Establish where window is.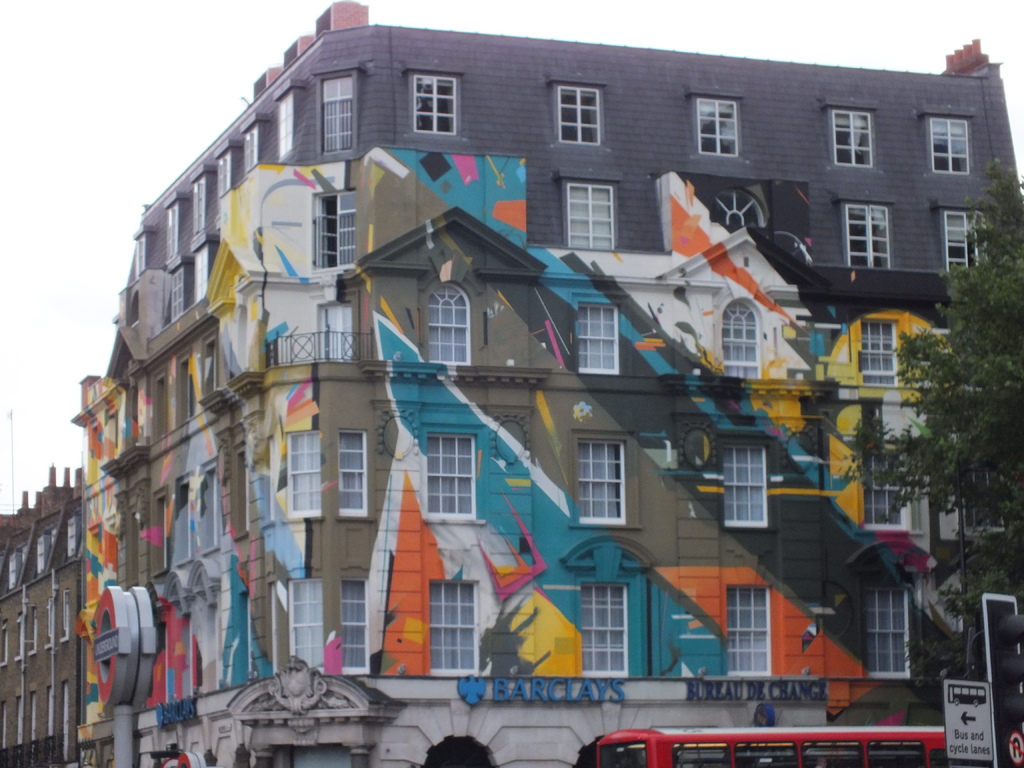
Established at box=[673, 743, 727, 765].
